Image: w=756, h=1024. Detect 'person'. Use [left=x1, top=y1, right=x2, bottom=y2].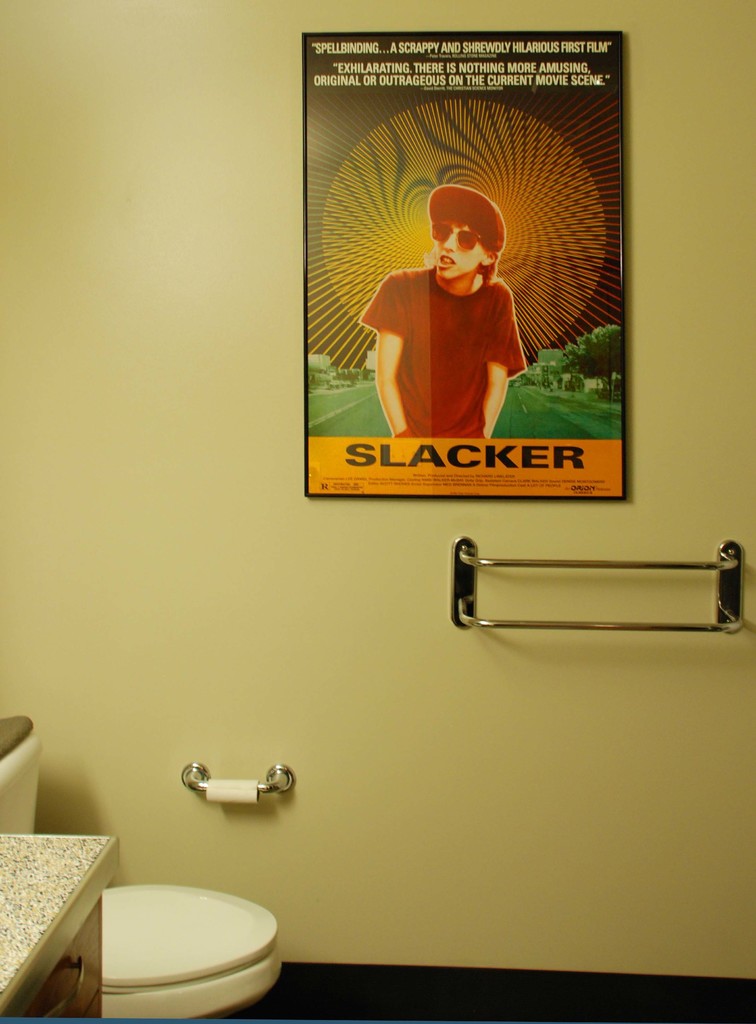
[left=362, top=170, right=532, bottom=440].
